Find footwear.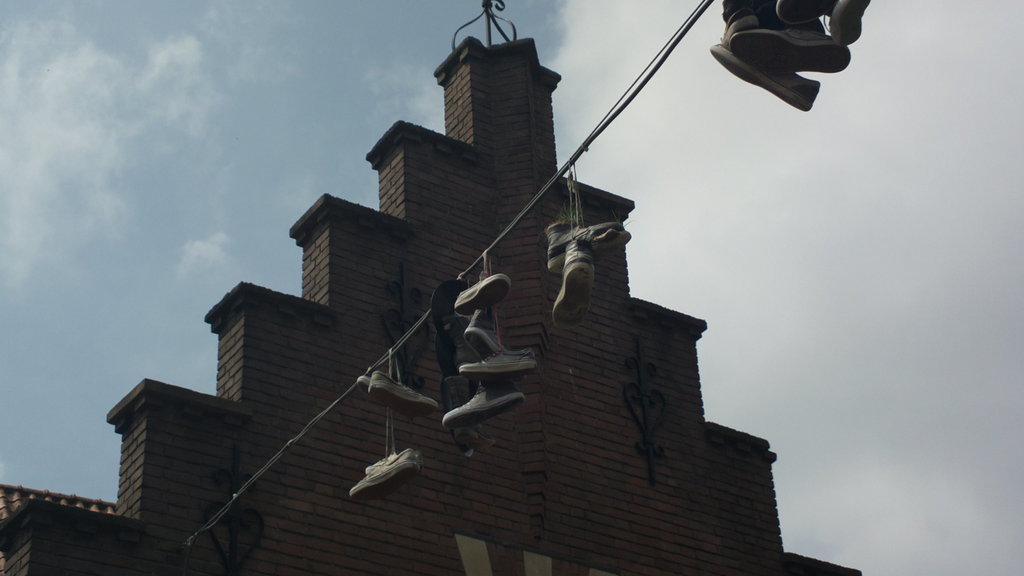
select_region(451, 273, 511, 313).
